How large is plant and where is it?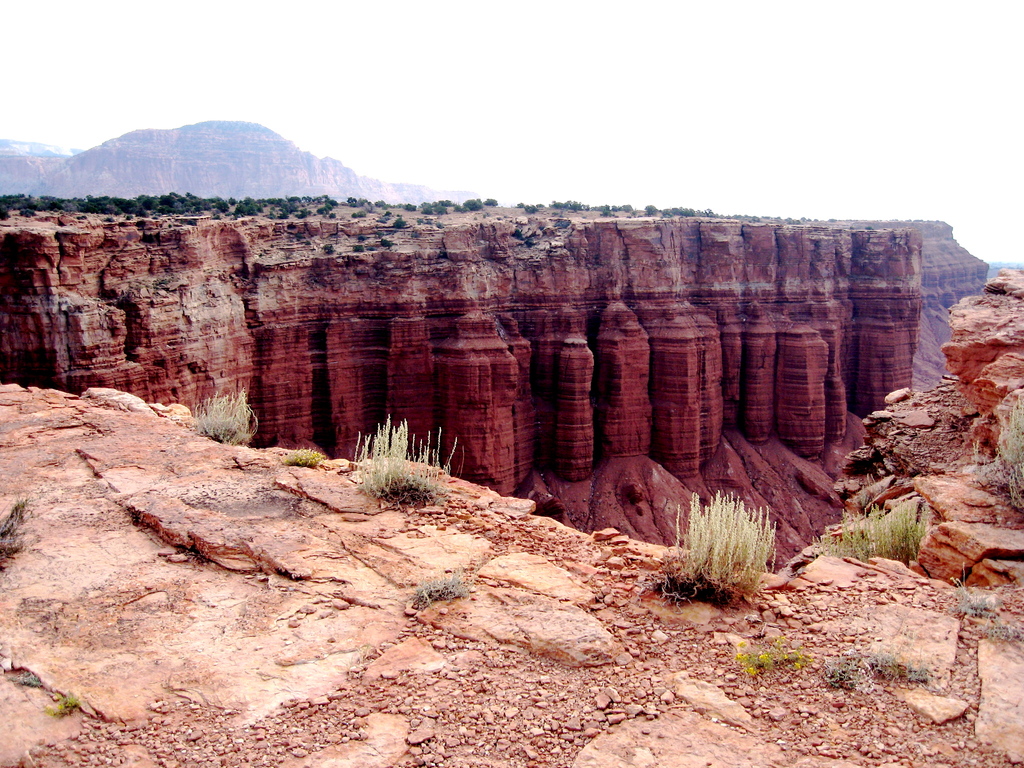
Bounding box: (460,195,483,211).
